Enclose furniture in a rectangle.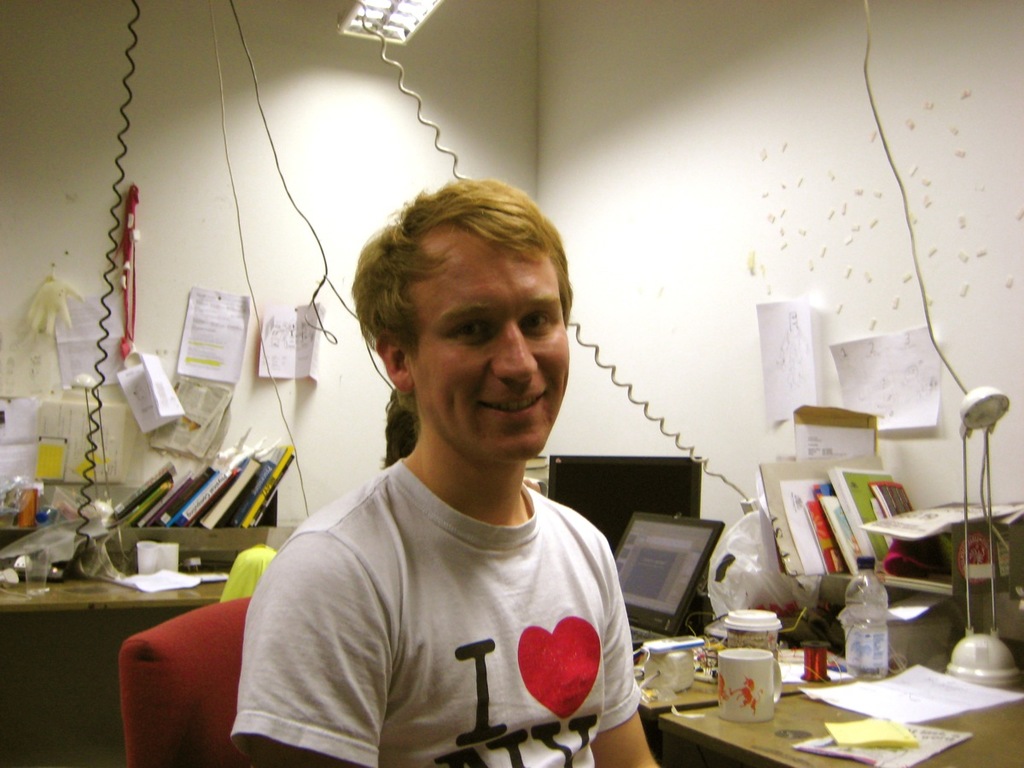
select_region(0, 551, 266, 766).
